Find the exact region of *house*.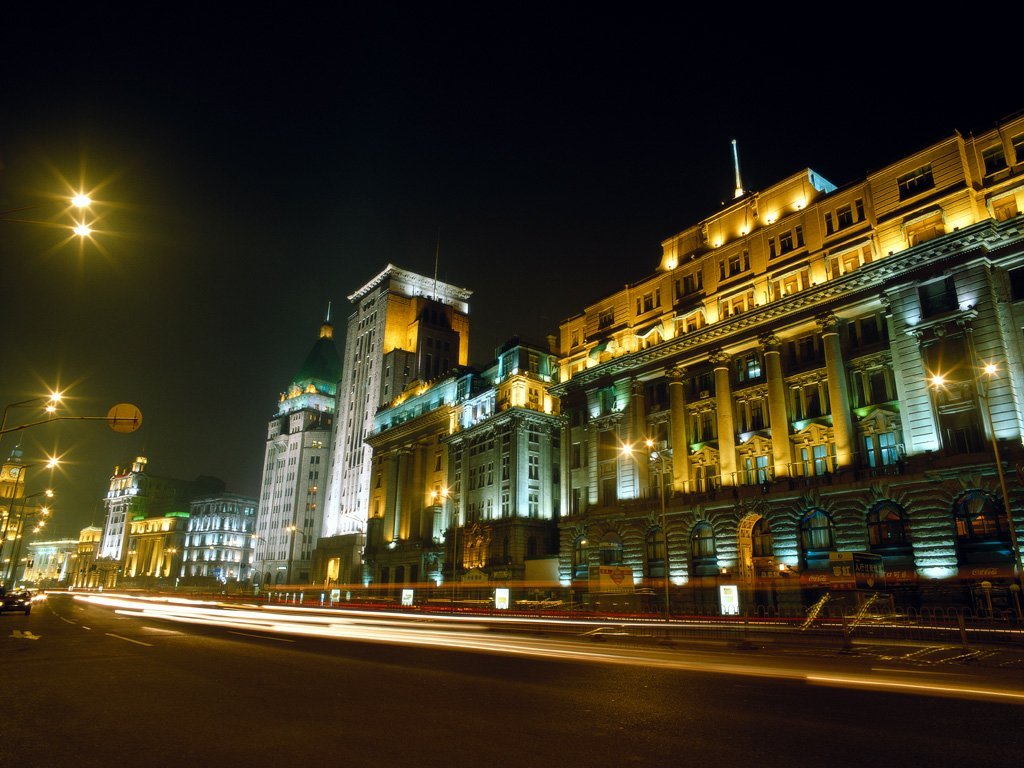
Exact region: (19,539,66,583).
